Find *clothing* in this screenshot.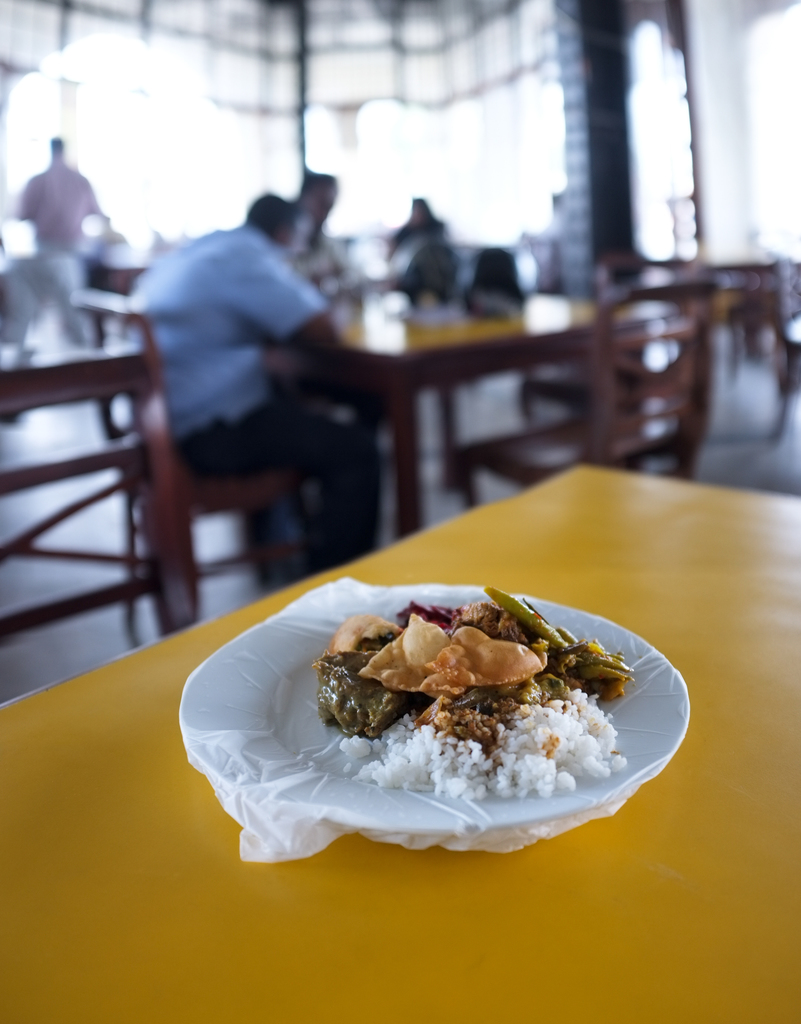
The bounding box for *clothing* is box=[289, 228, 362, 291].
